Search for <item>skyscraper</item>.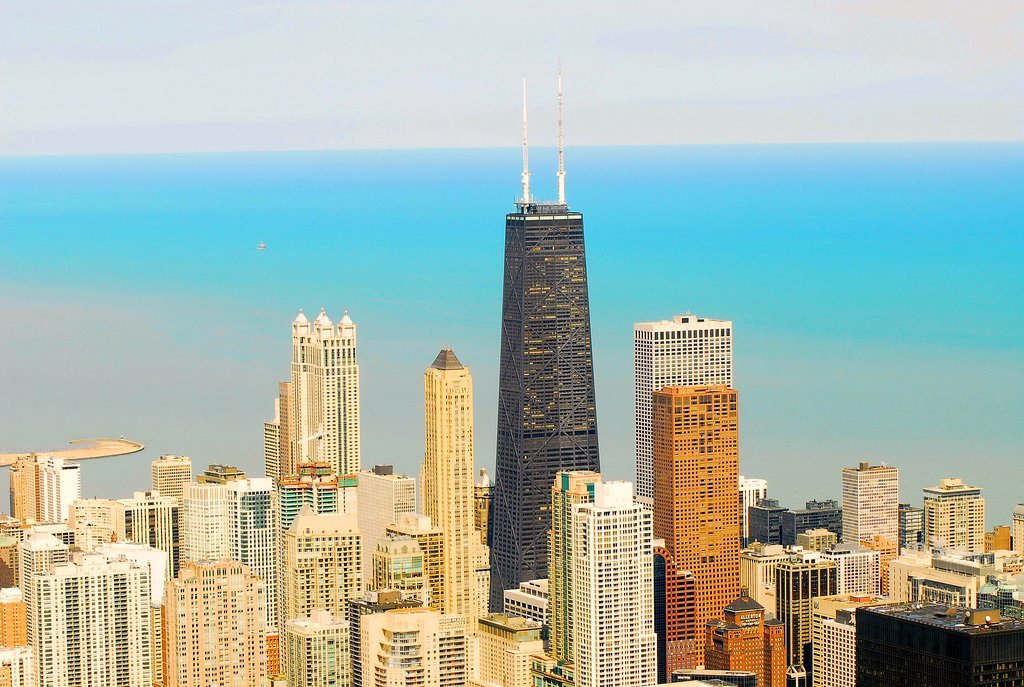
Found at 284:501:361:686.
